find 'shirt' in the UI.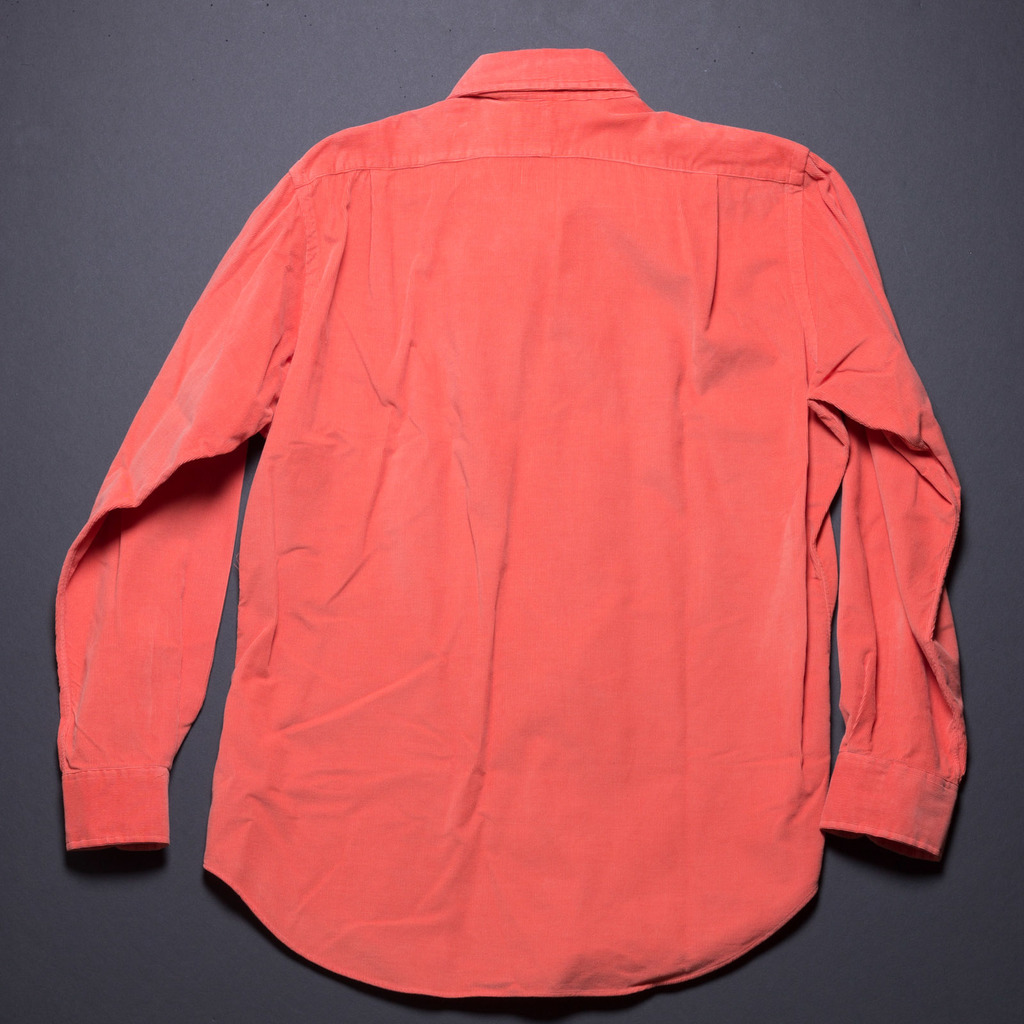
UI element at rect(61, 63, 1009, 1018).
